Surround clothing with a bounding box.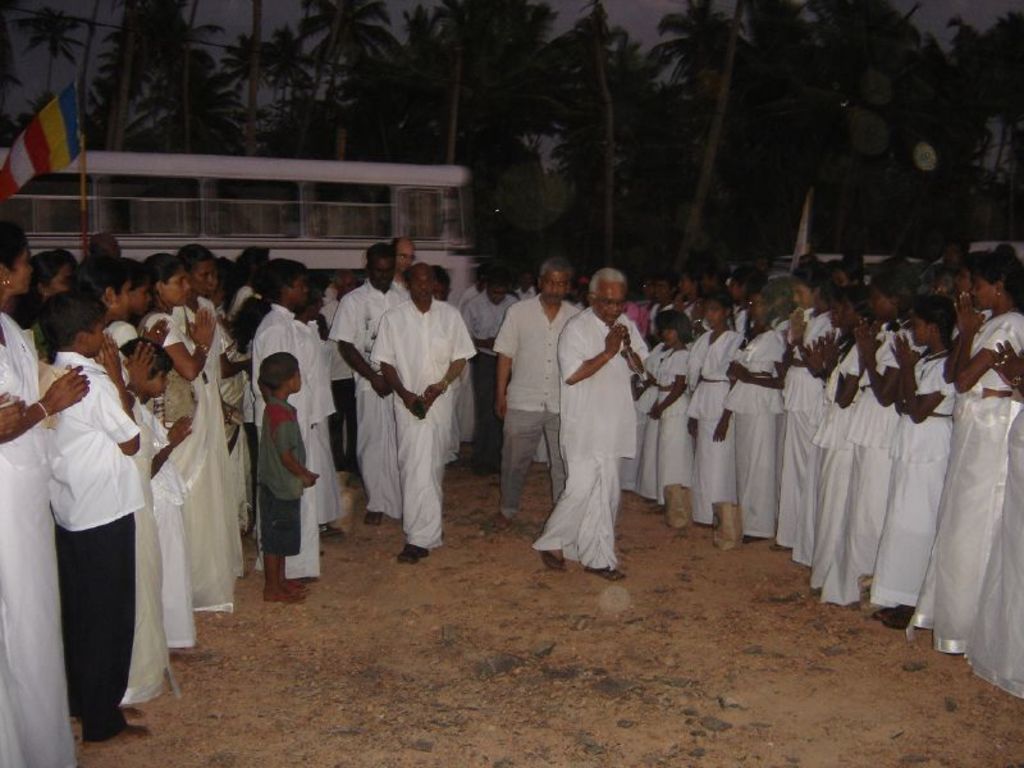
bbox(673, 300, 698, 323).
